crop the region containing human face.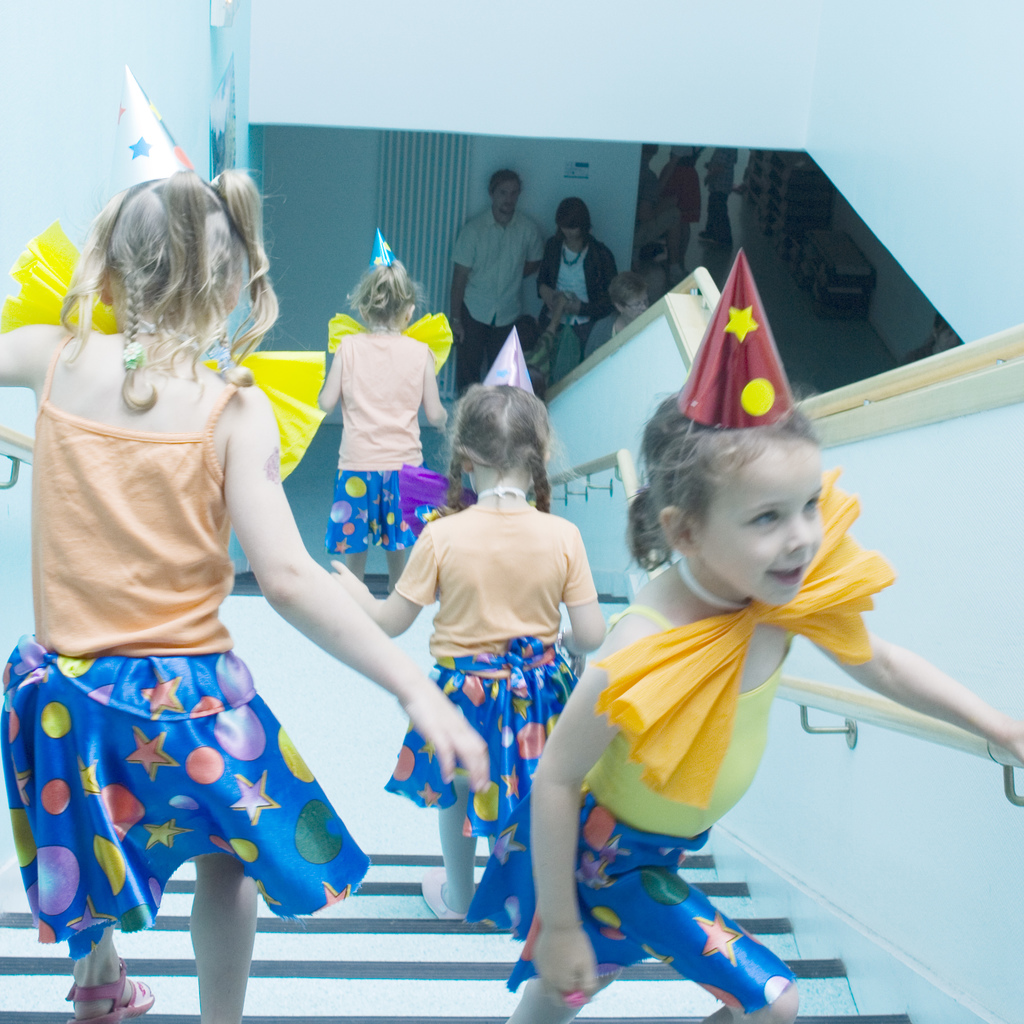
Crop region: rect(690, 438, 820, 603).
